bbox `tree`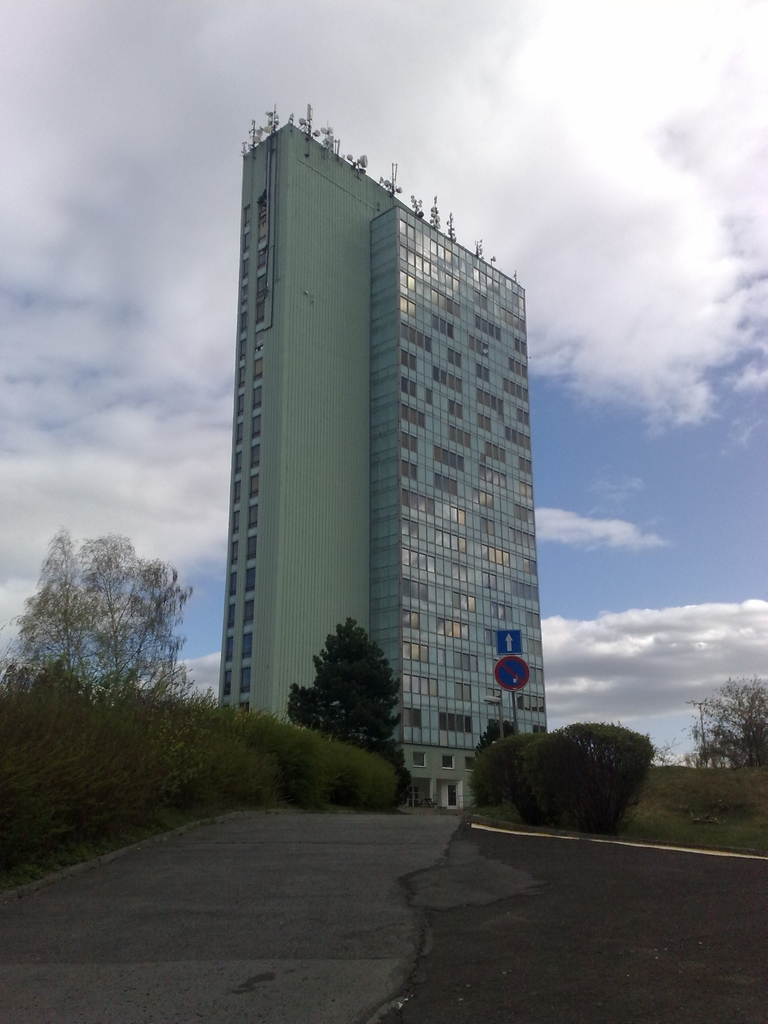
<box>677,672,767,770</box>
